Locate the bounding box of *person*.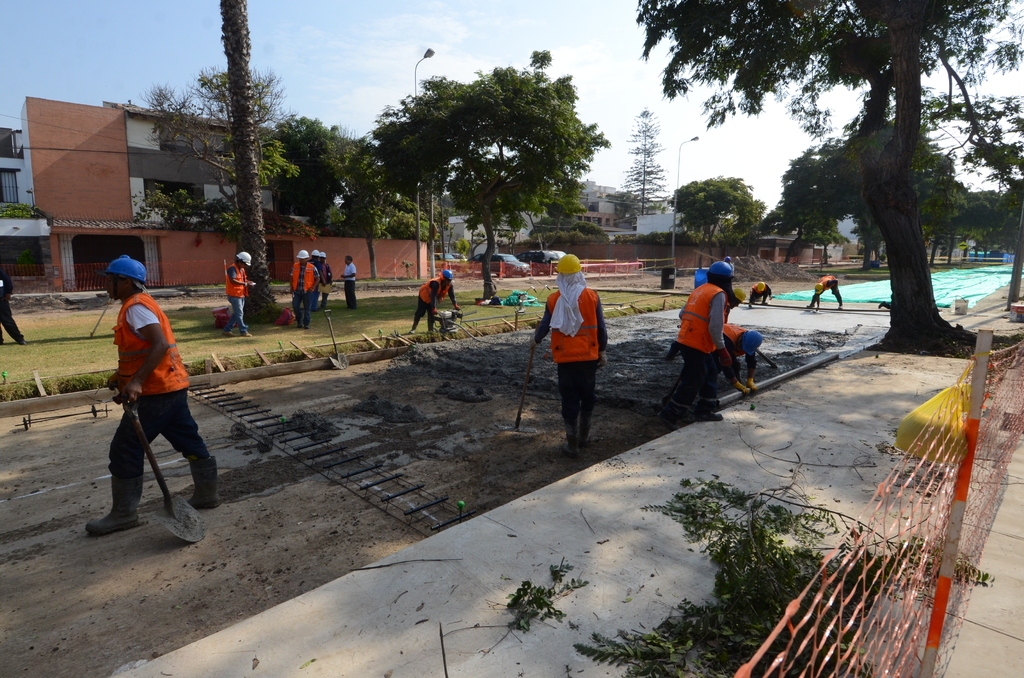
Bounding box: box(663, 261, 747, 419).
